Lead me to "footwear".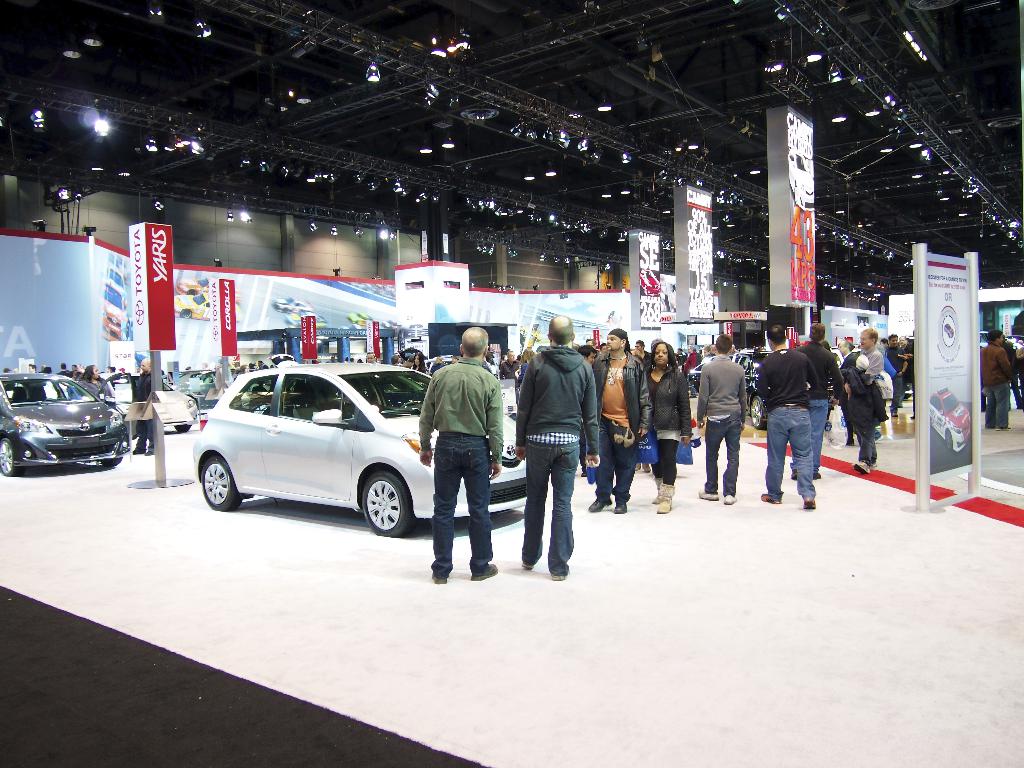
Lead to <box>132,450,144,454</box>.
